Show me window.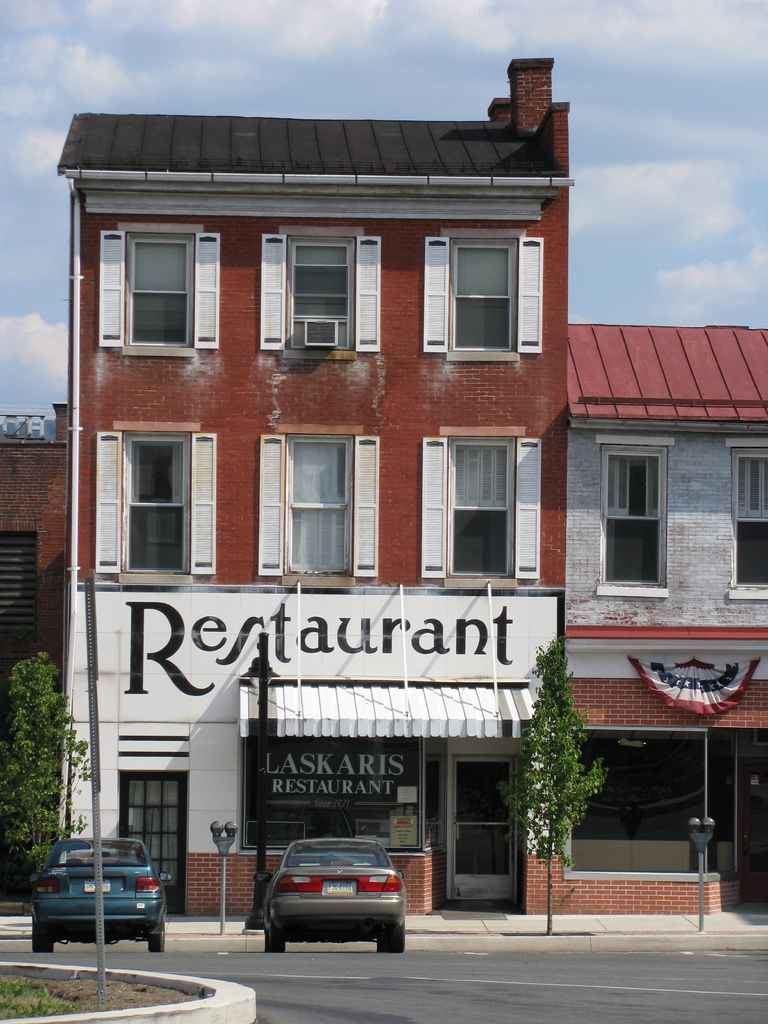
window is here: l=594, t=437, r=676, b=598.
